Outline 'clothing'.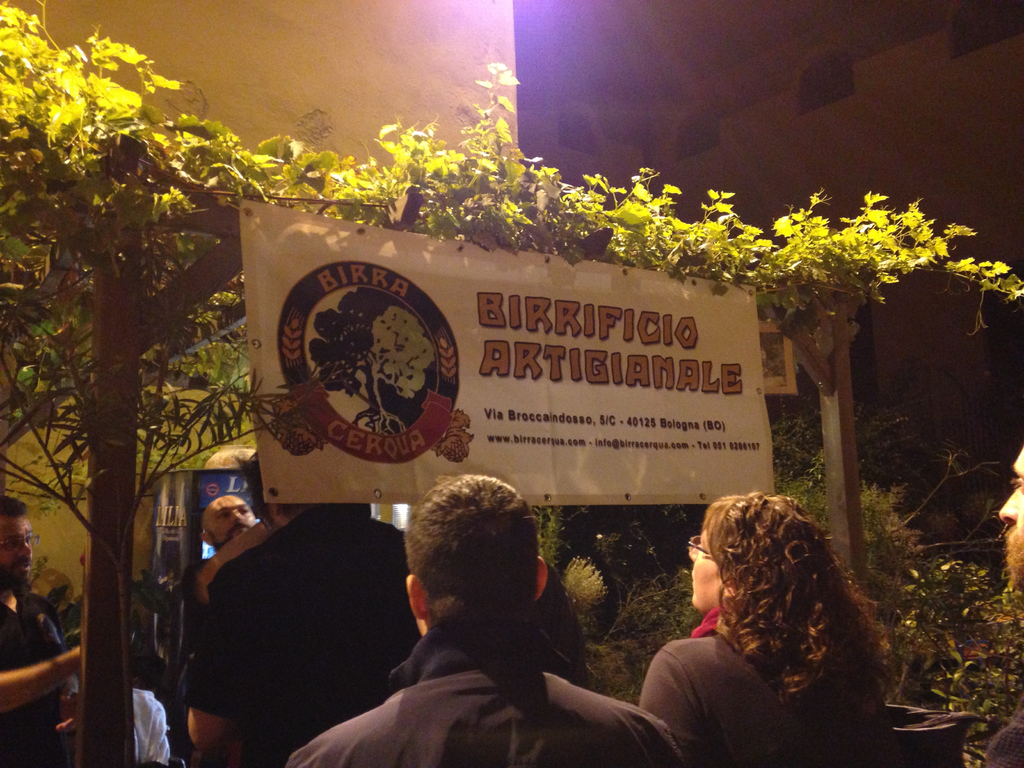
Outline: bbox=[0, 580, 67, 767].
